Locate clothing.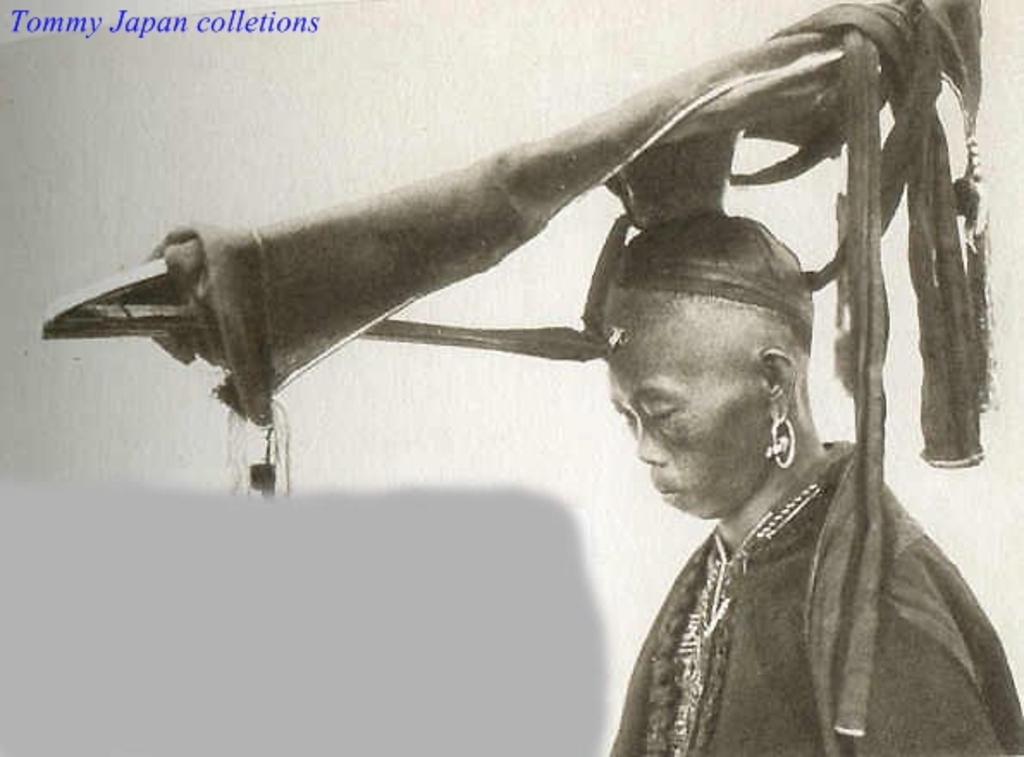
Bounding box: x1=547, y1=382, x2=1022, y2=745.
